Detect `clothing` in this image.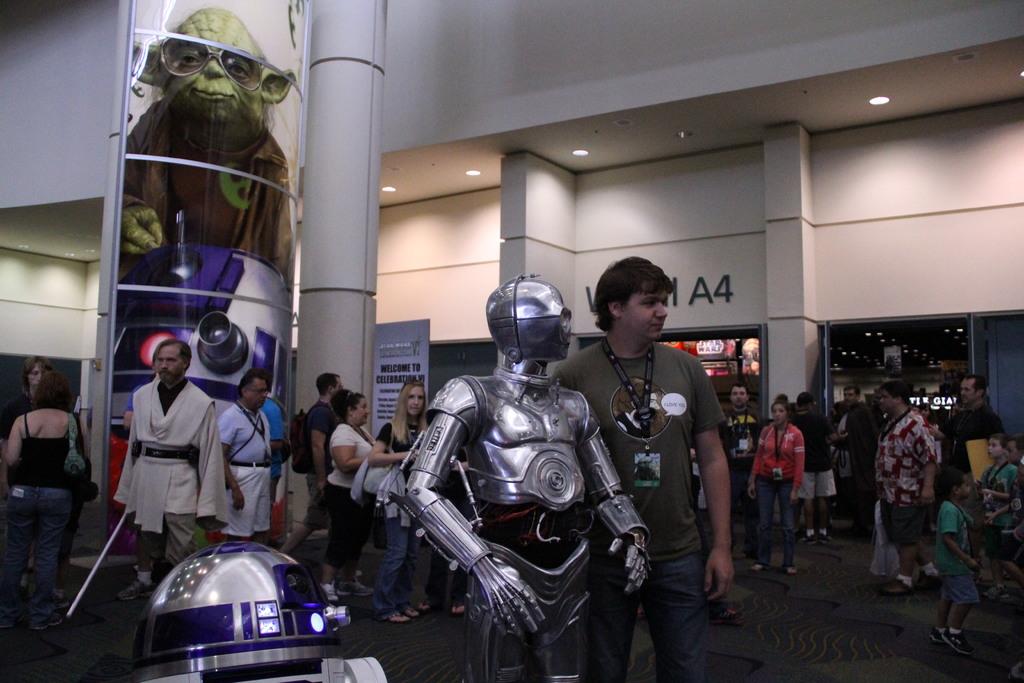
Detection: 716/411/766/552.
